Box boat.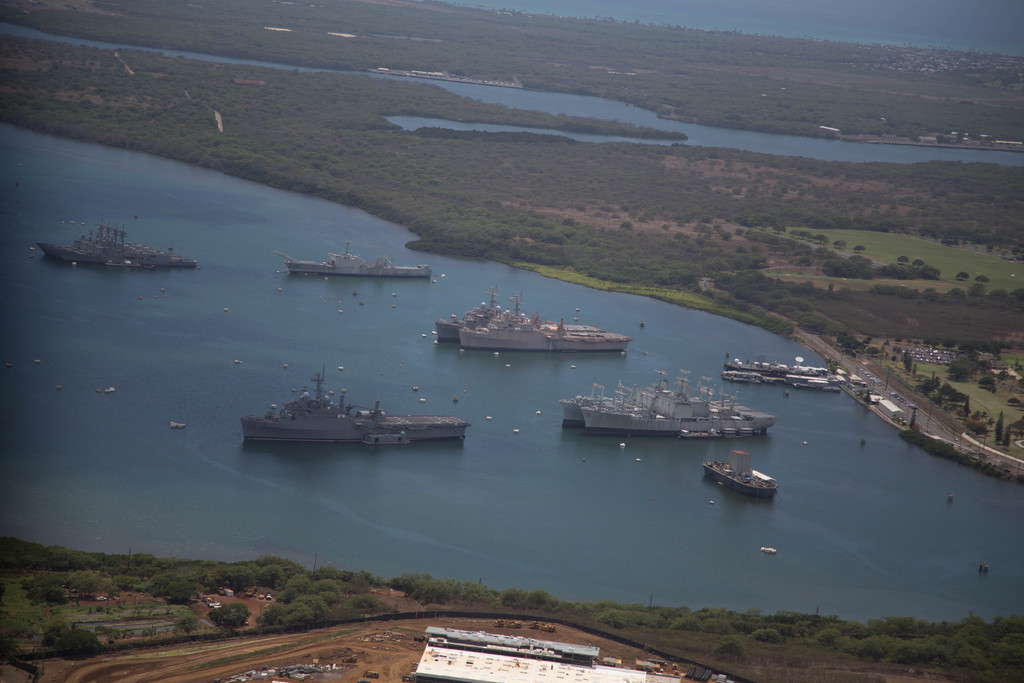
276 288 285 294.
